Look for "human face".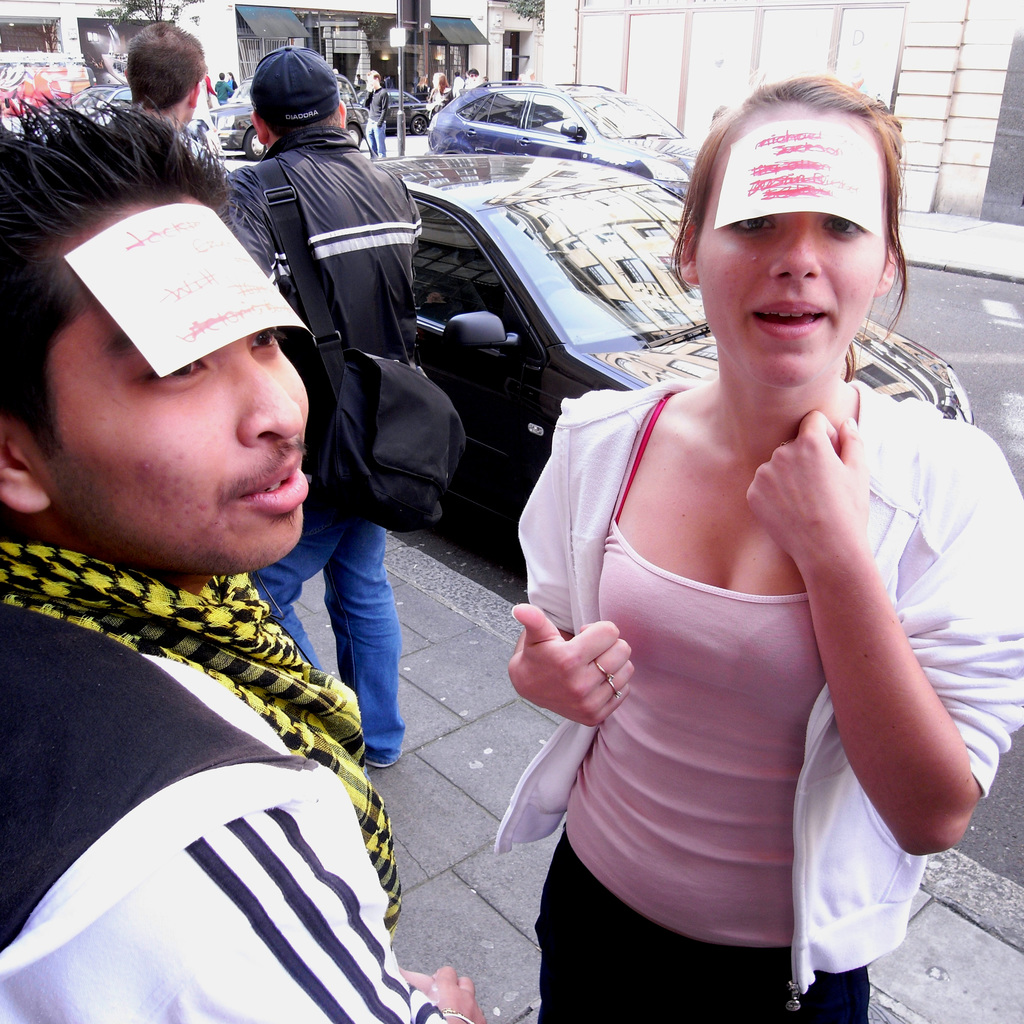
Found: bbox=(699, 111, 888, 377).
